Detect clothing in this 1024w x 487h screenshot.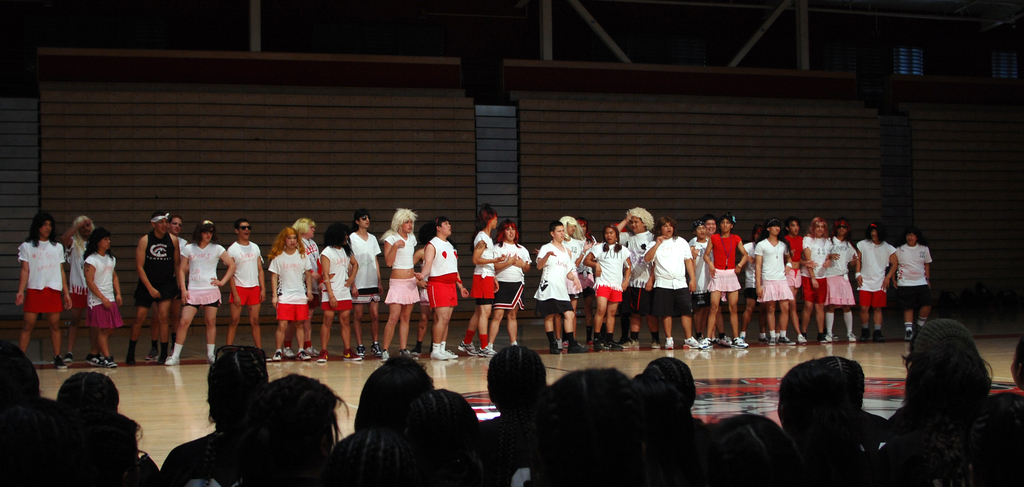
Detection: (67,232,92,294).
